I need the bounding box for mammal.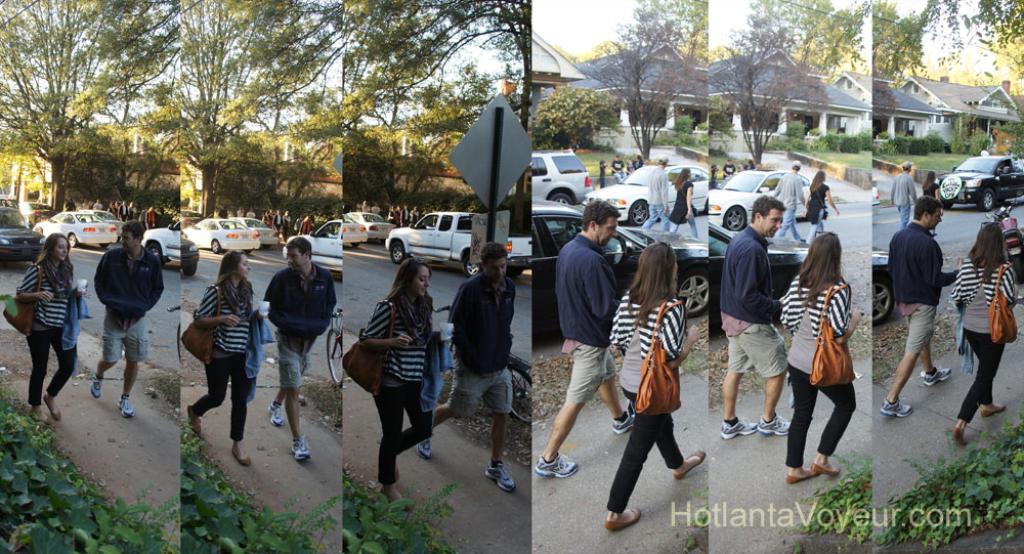
Here it is: <region>671, 165, 697, 236</region>.
